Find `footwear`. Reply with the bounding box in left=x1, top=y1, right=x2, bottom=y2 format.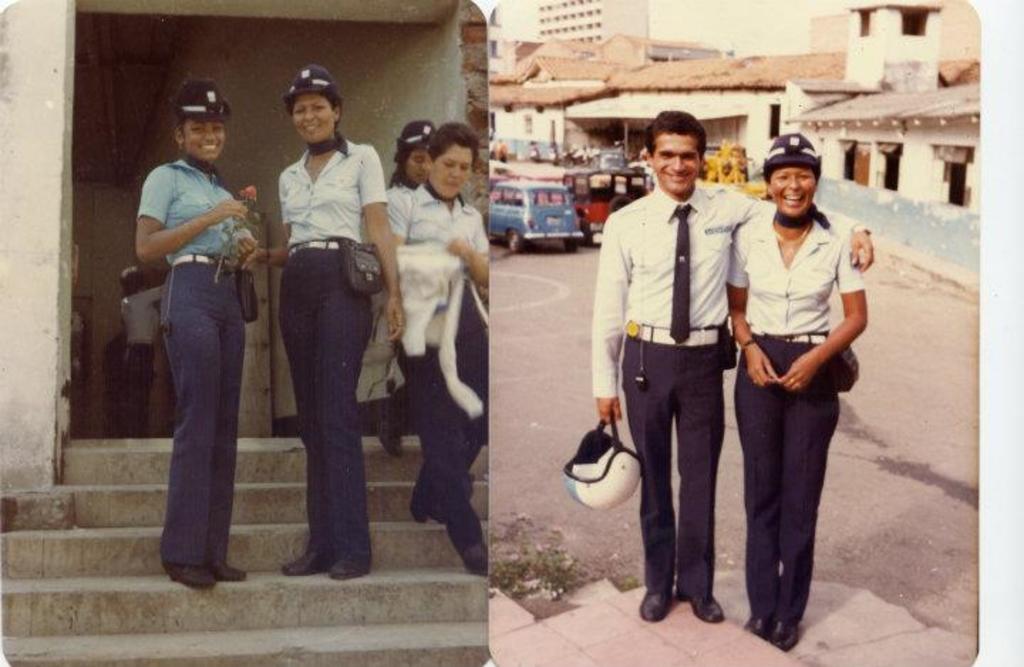
left=678, top=593, right=727, bottom=624.
